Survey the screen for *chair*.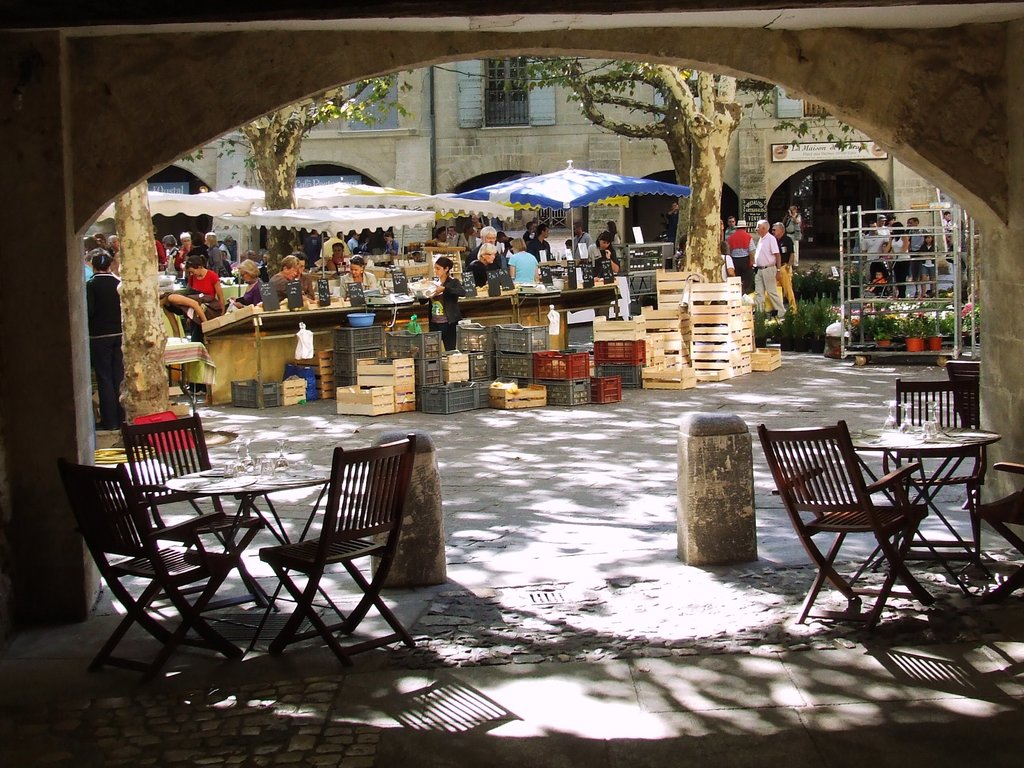
Survey found: [left=979, top=461, right=1023, bottom=602].
